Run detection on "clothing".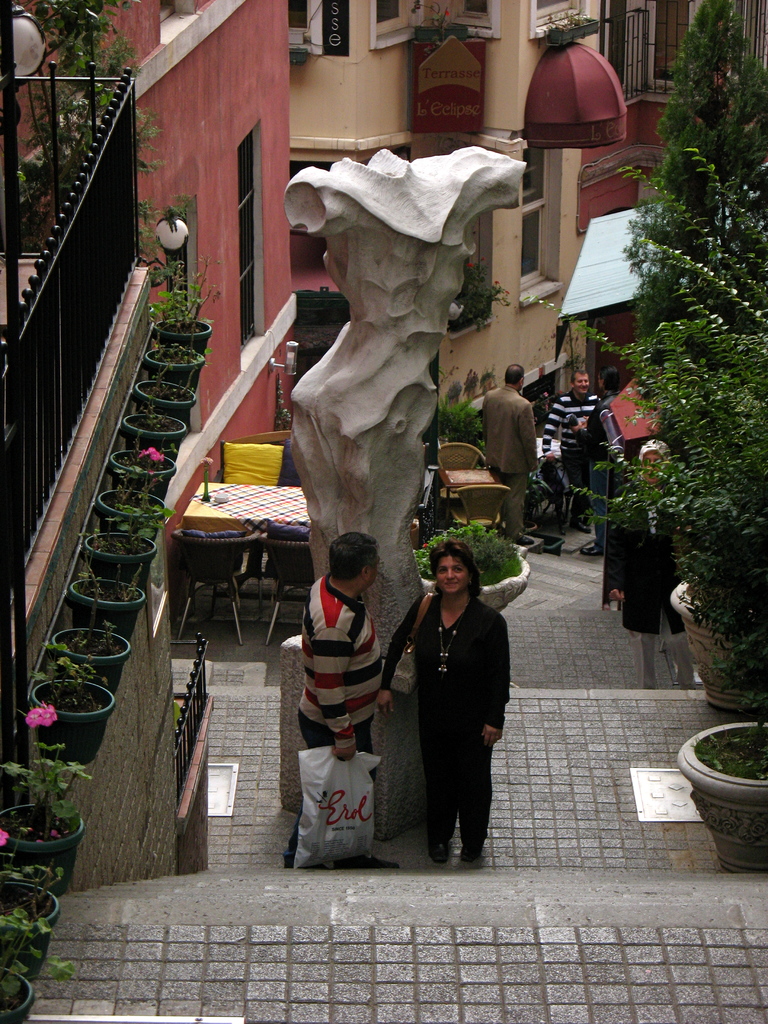
Result: [575, 392, 639, 544].
